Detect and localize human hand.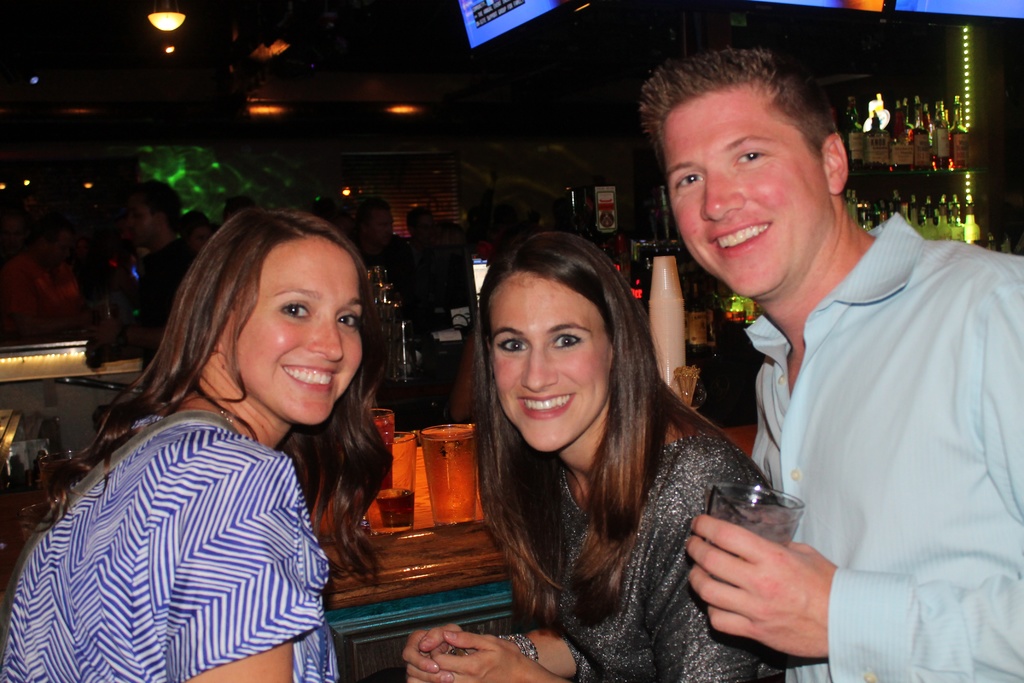
Localized at crop(693, 520, 849, 653).
